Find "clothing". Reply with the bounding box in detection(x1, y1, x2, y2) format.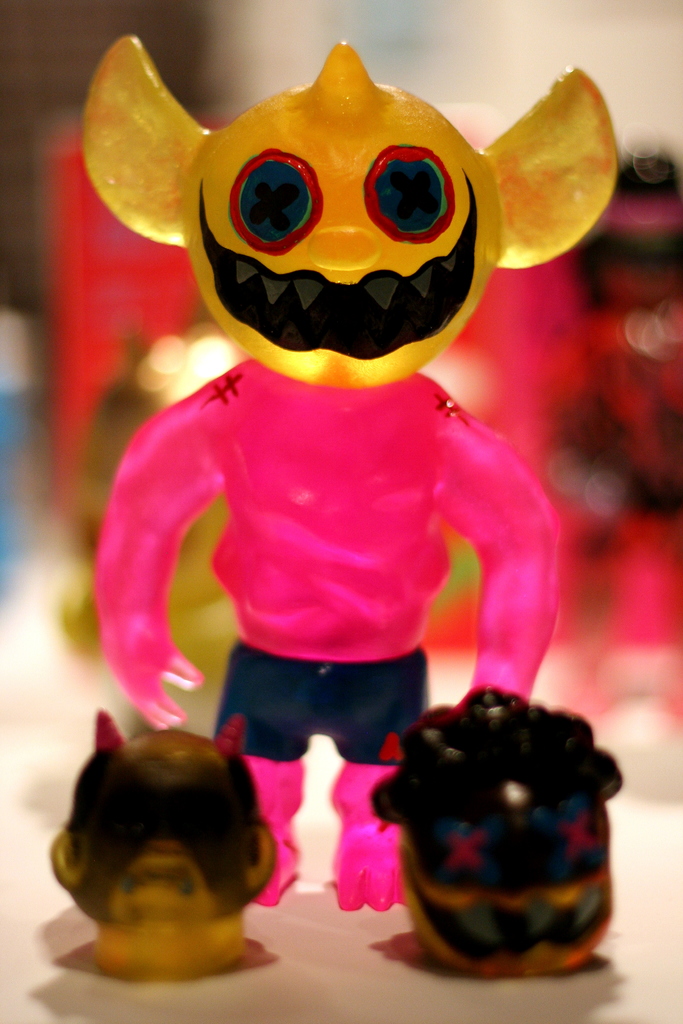
detection(211, 660, 433, 766).
